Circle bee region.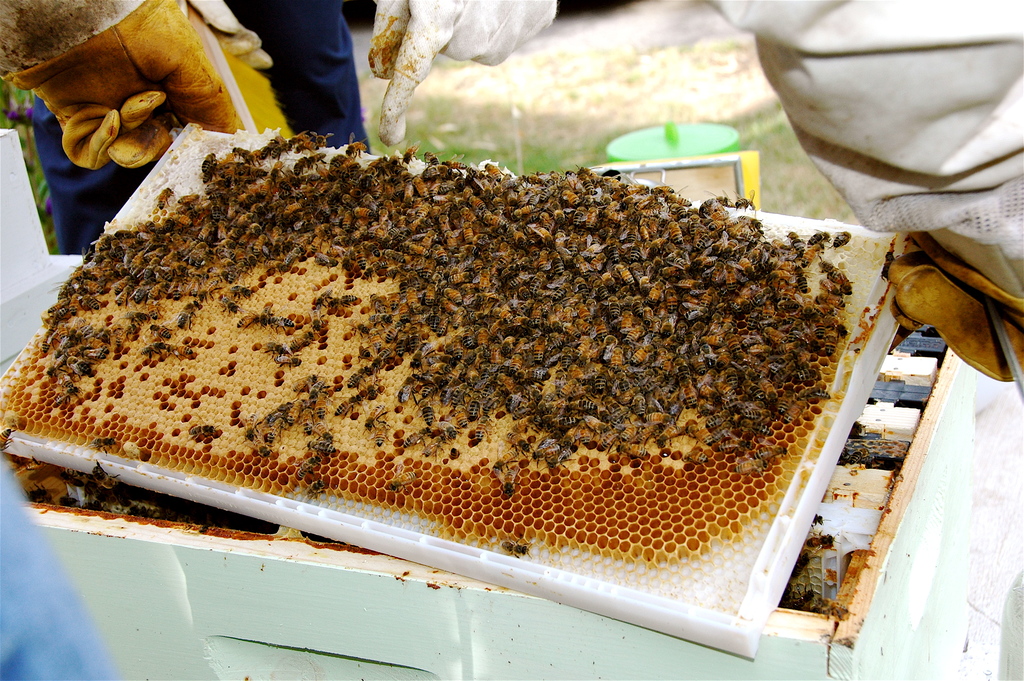
Region: bbox(808, 289, 829, 305).
